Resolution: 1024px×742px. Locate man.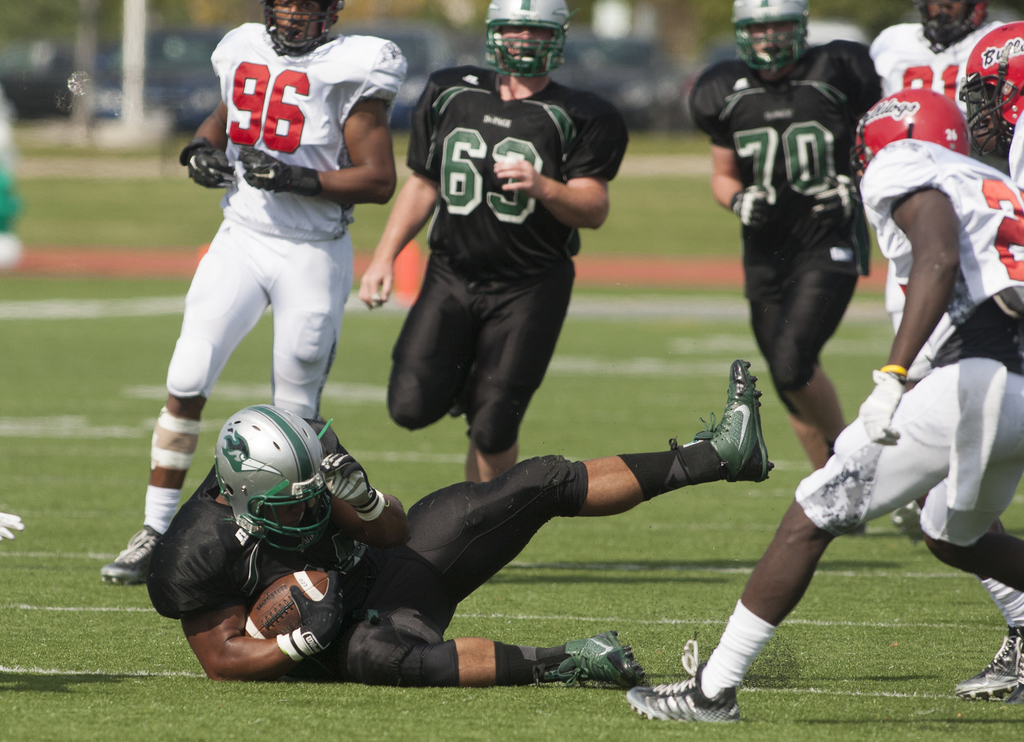
615,83,1023,714.
